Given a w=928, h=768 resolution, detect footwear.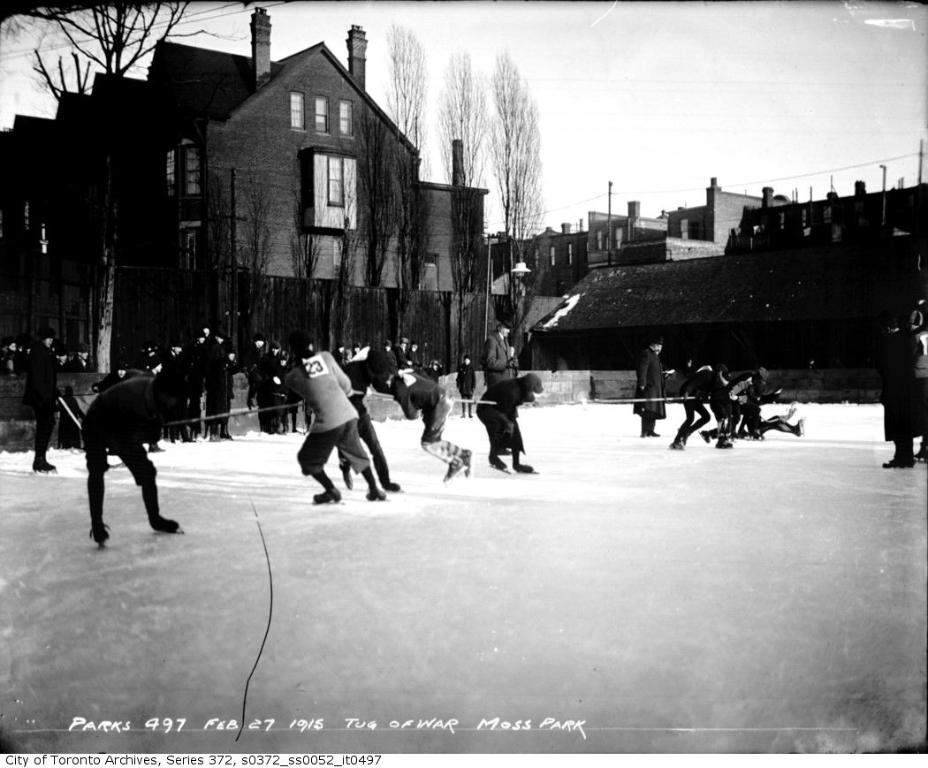
(left=516, top=460, right=532, bottom=476).
